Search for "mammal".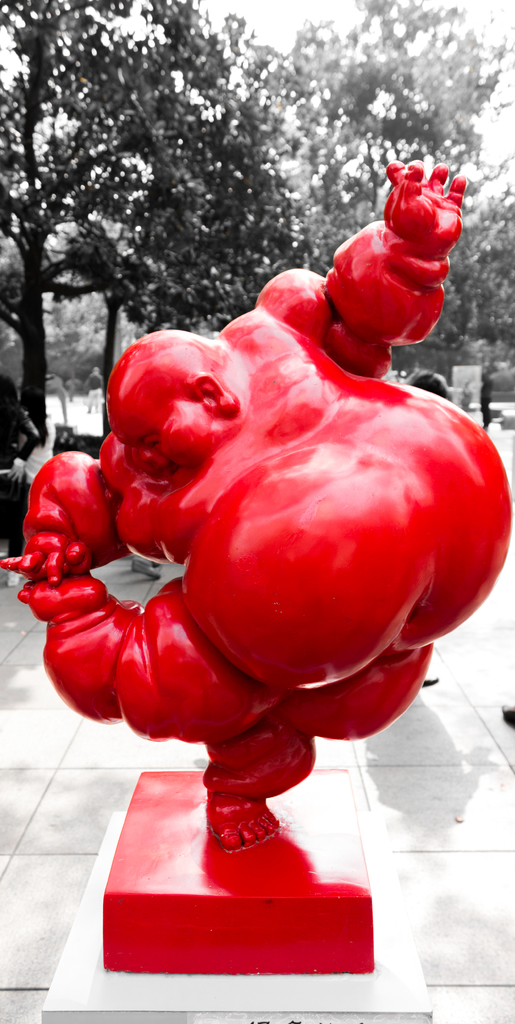
Found at <box>0,375,43,590</box>.
